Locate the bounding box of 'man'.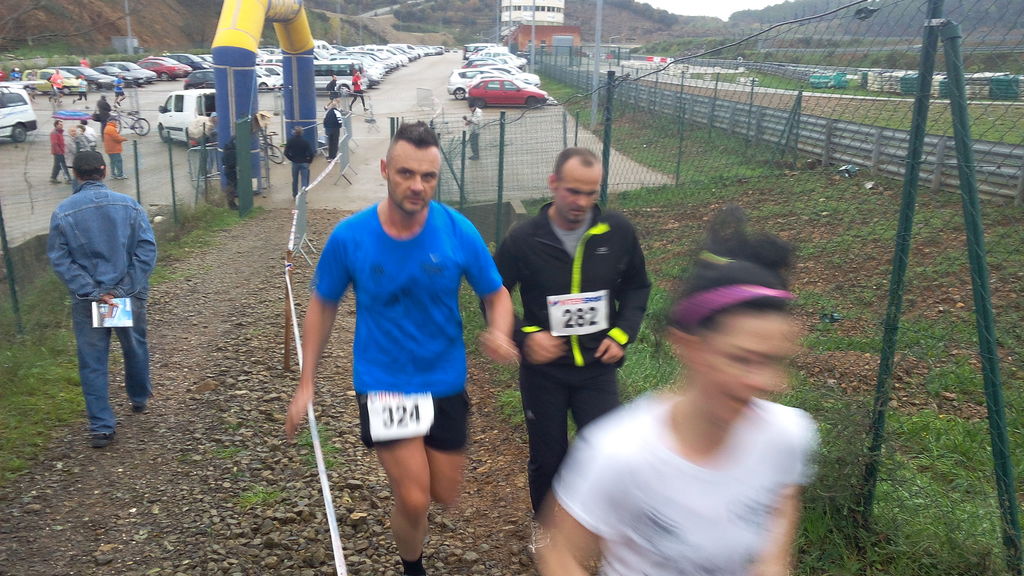
Bounding box: (277,195,516,575).
